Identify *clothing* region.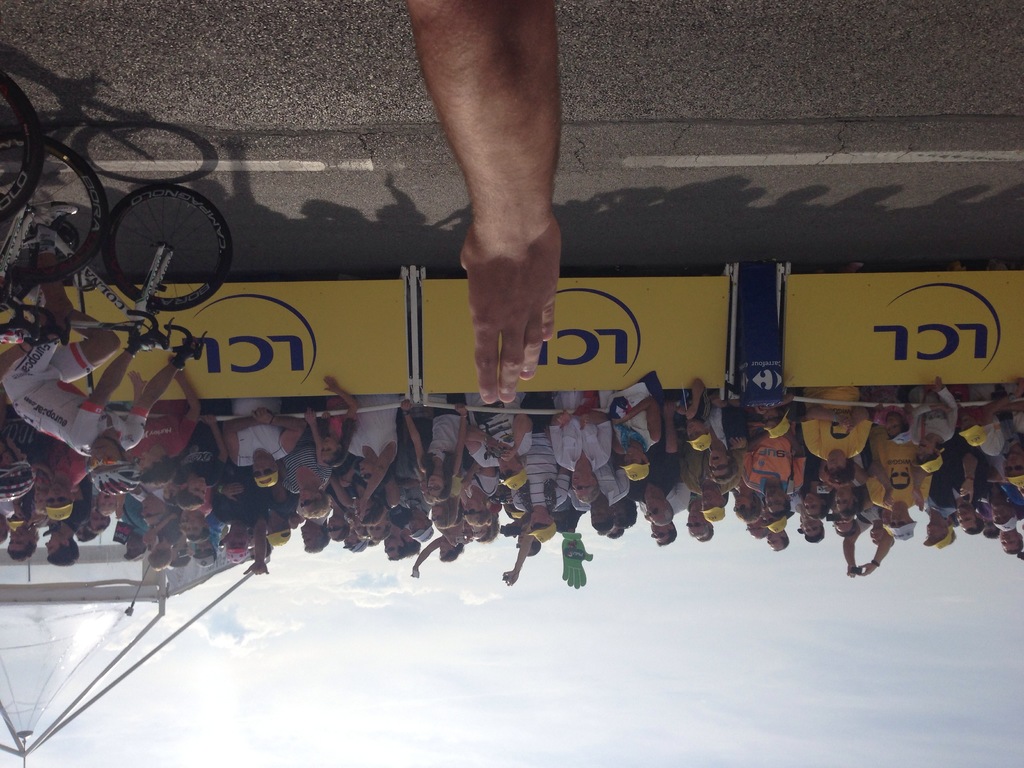
Region: pyautogui.locateOnScreen(791, 393, 876, 472).
